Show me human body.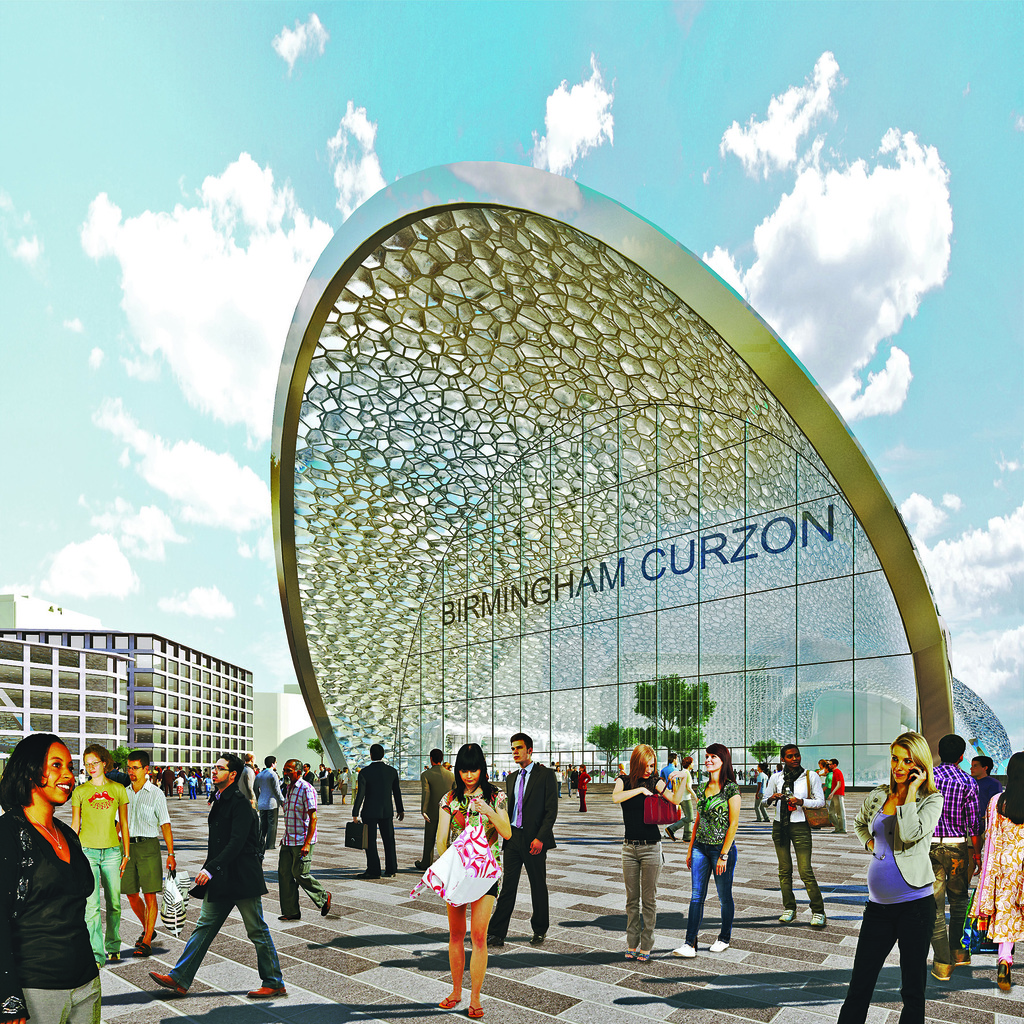
human body is here: region(426, 750, 466, 844).
